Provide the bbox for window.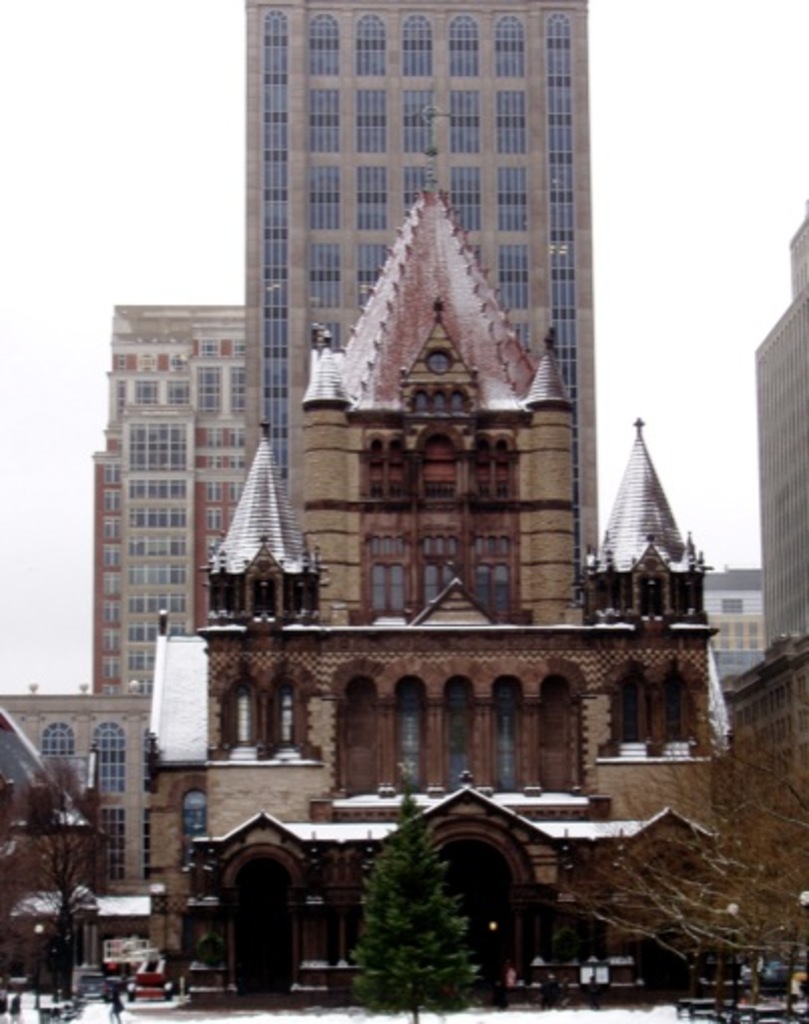
(84, 809, 128, 873).
